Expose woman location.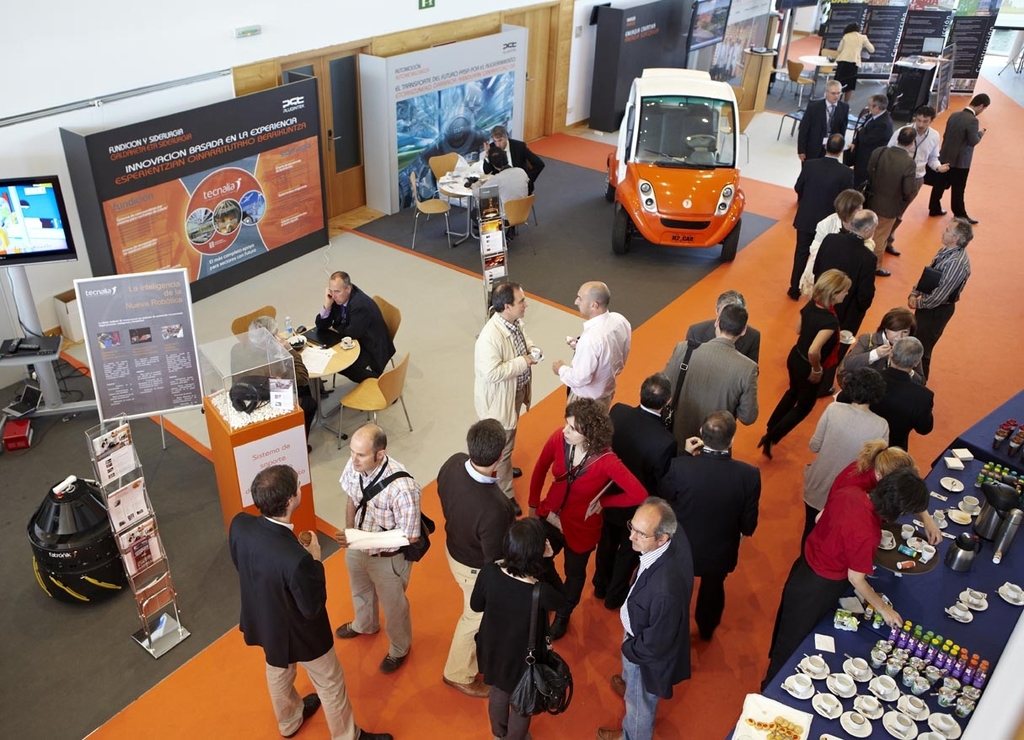
Exposed at BBox(813, 439, 944, 544).
